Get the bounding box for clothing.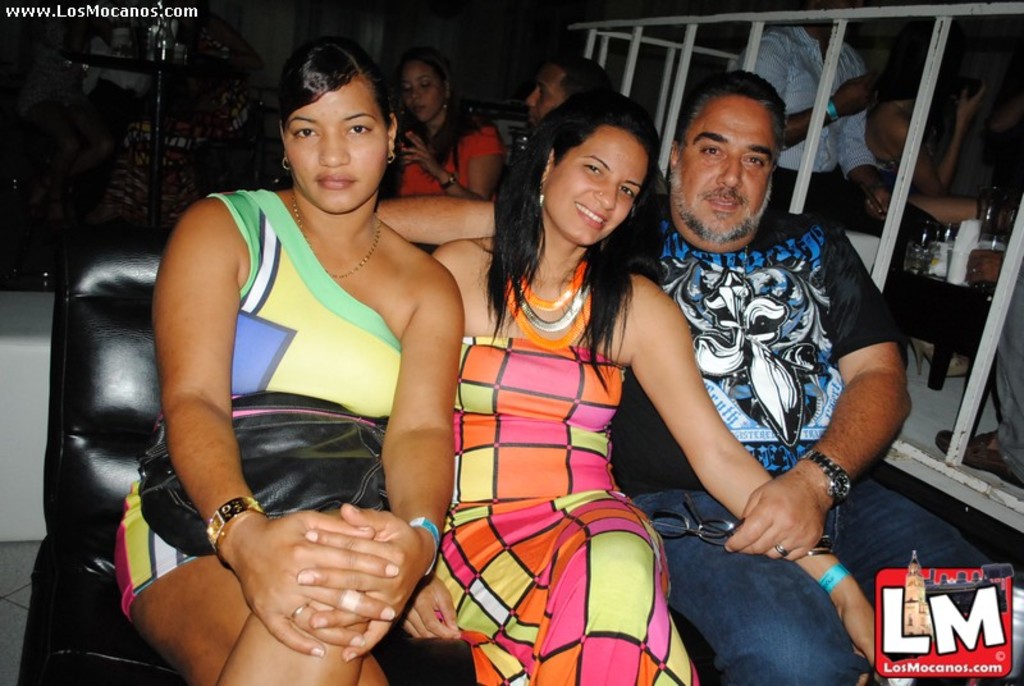
BBox(392, 122, 511, 197).
